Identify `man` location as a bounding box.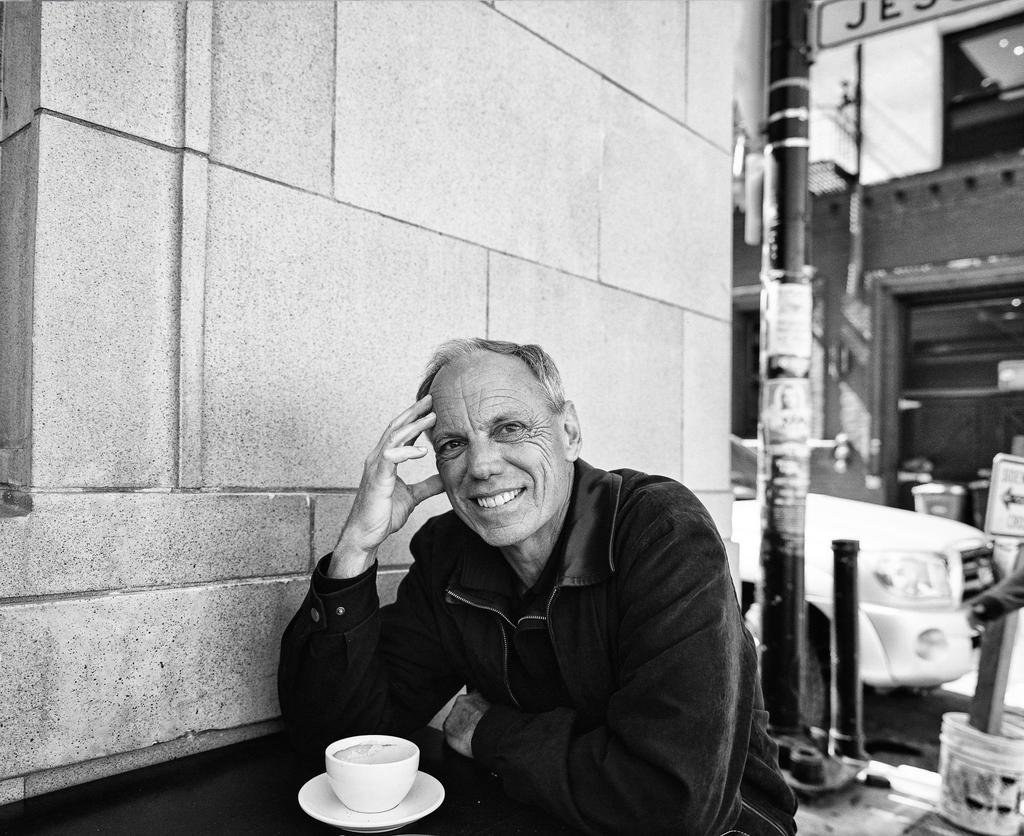
bbox=[280, 338, 758, 824].
